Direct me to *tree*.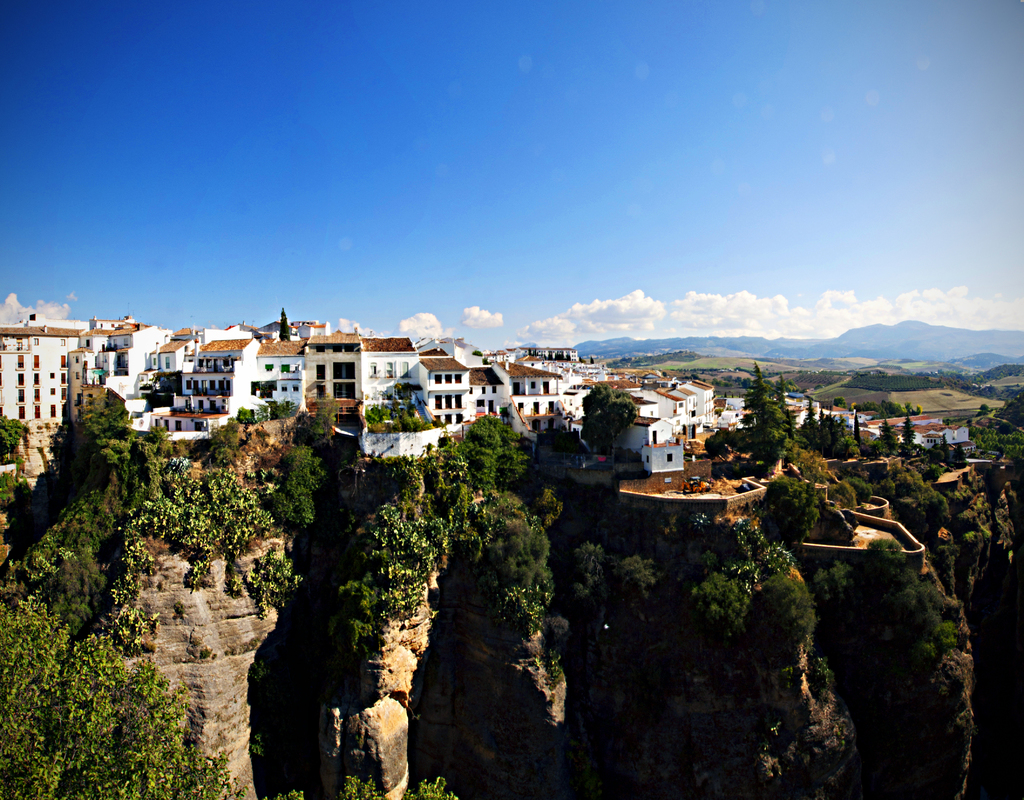
Direction: bbox(613, 556, 654, 607).
